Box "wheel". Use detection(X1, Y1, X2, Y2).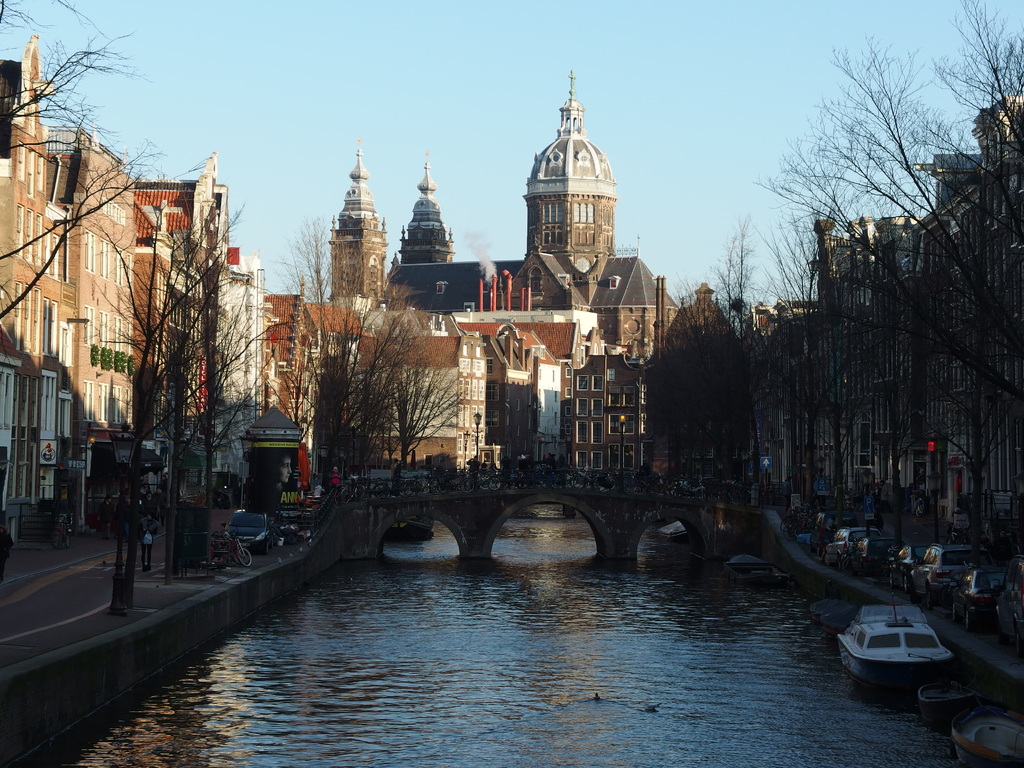
detection(781, 516, 797, 532).
